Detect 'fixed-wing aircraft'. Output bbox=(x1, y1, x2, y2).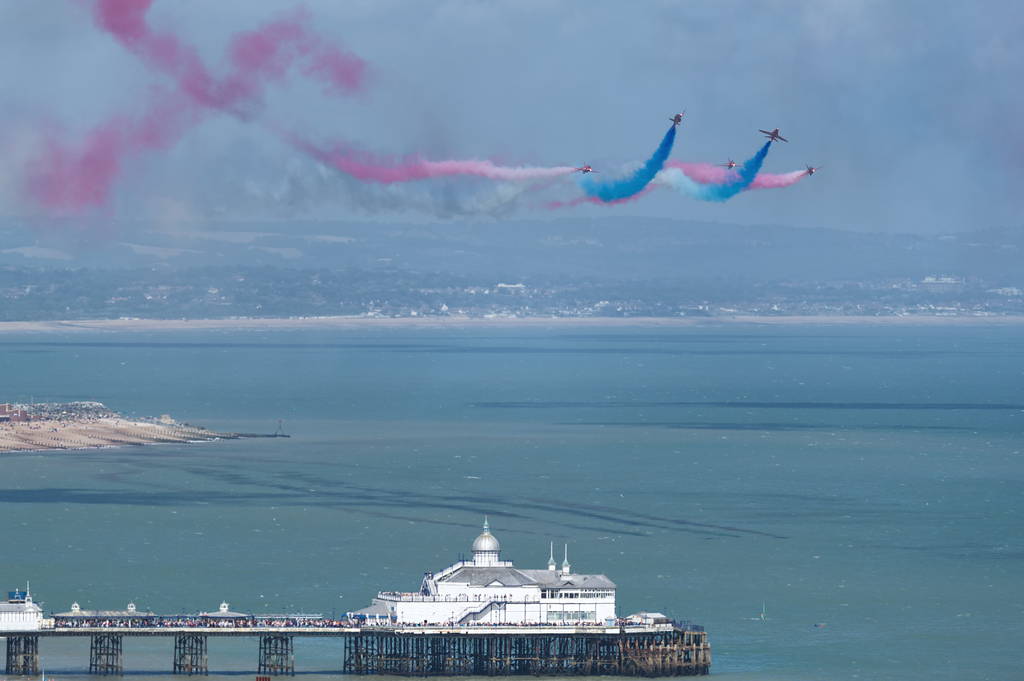
bbox=(803, 157, 824, 177).
